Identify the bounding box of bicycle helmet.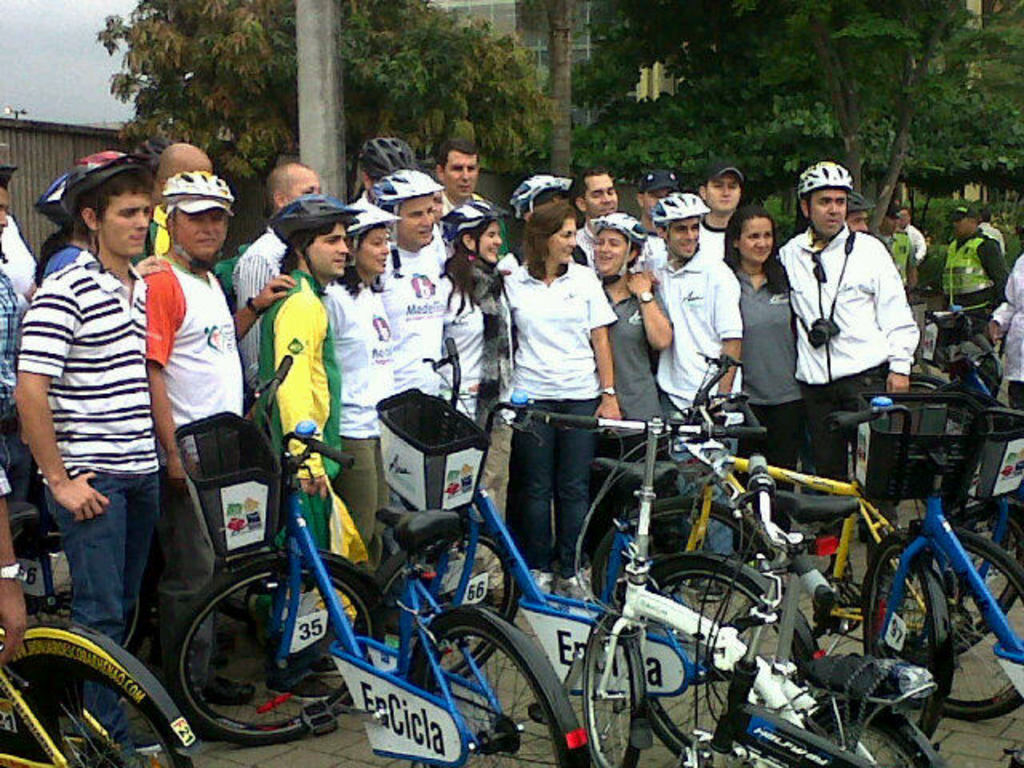
detection(334, 205, 410, 243).
